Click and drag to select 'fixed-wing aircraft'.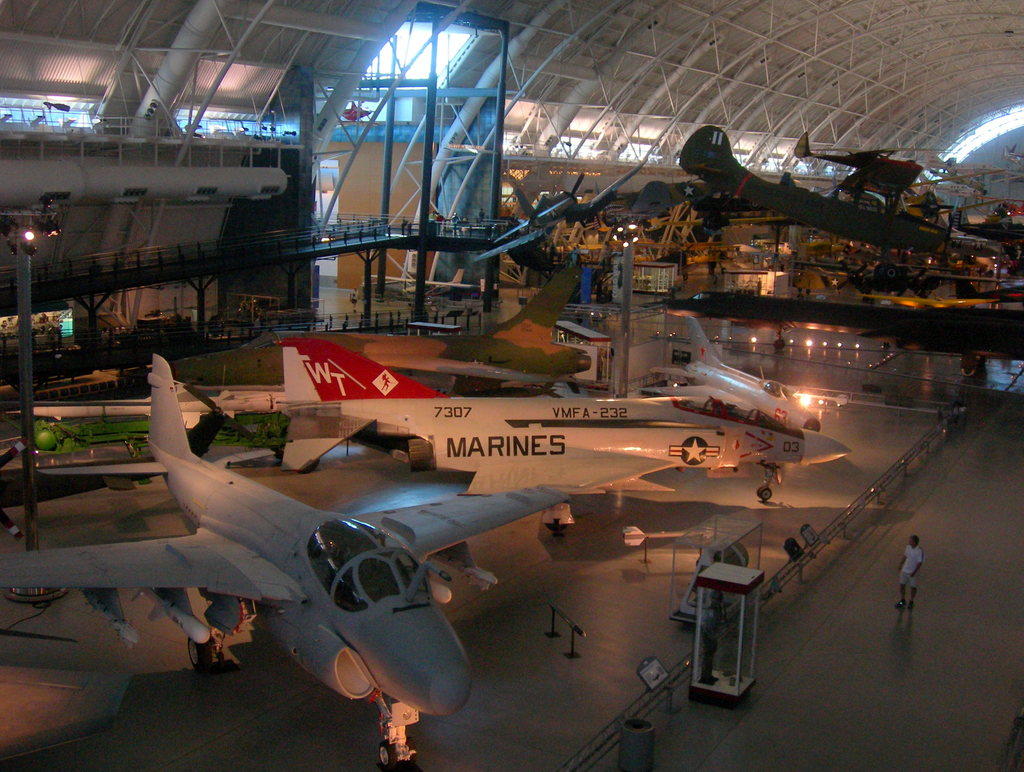
Selection: crop(164, 256, 599, 389).
